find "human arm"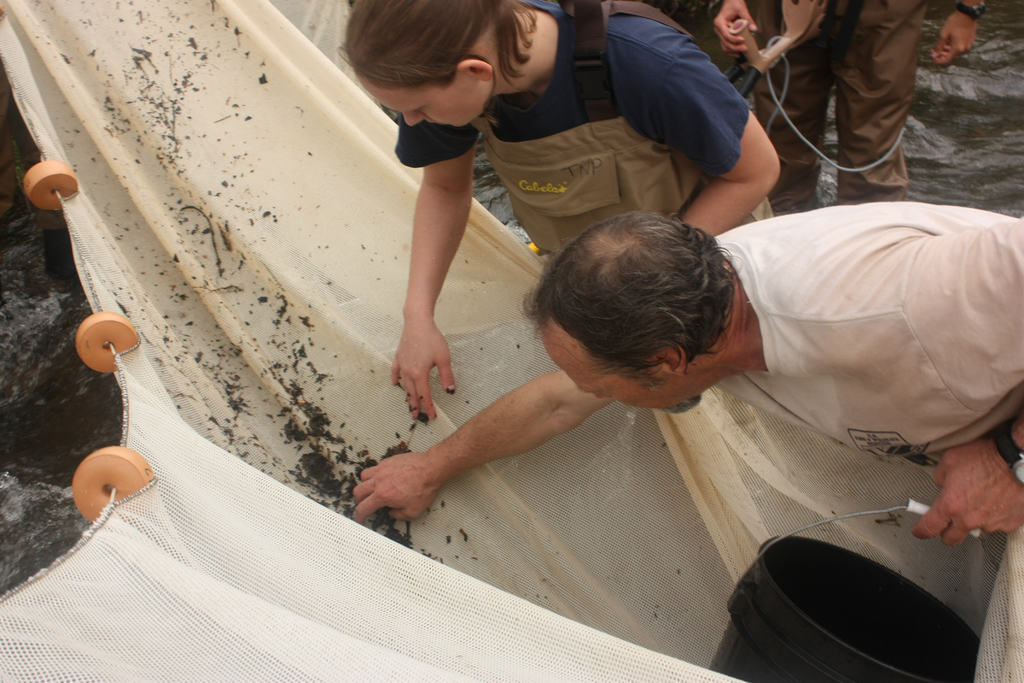
rect(333, 375, 611, 509)
